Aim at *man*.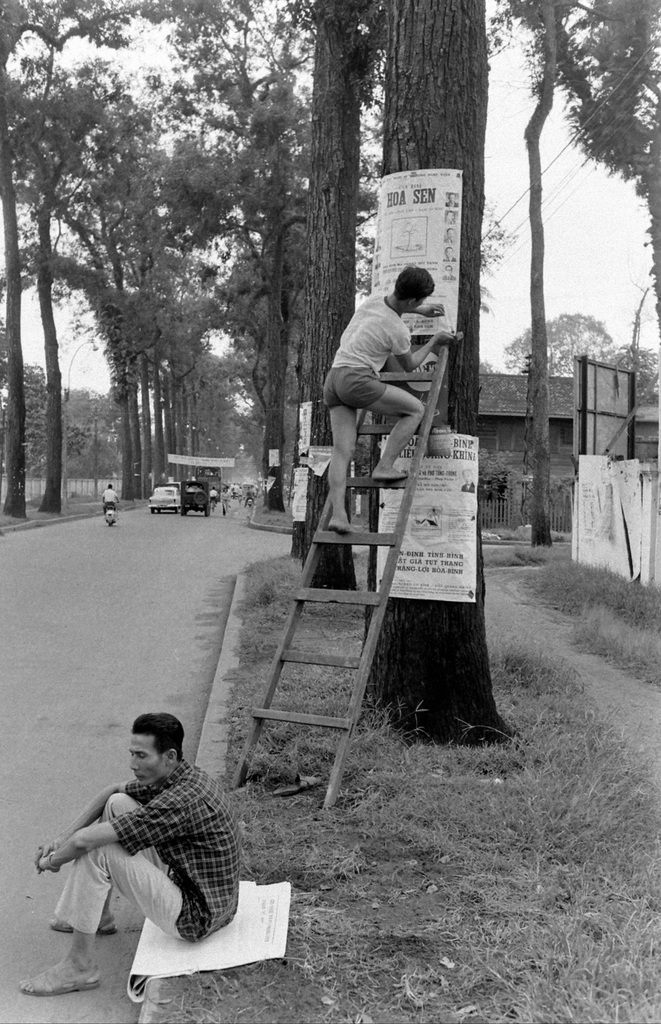
Aimed at (x1=325, y1=268, x2=464, y2=532).
